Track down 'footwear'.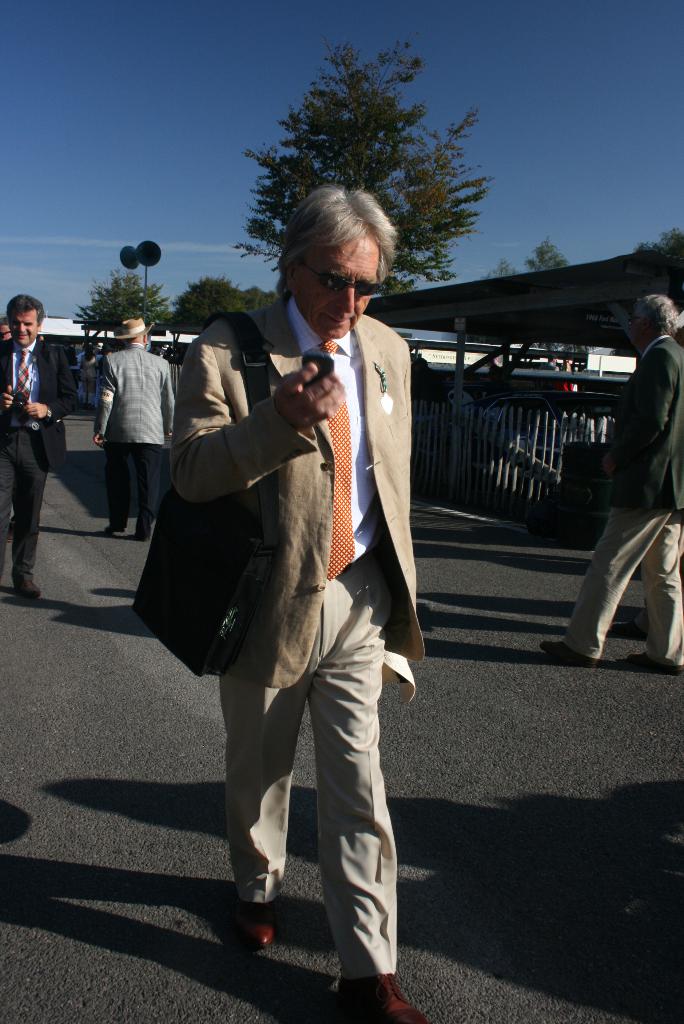
Tracked to <bbox>216, 890, 282, 972</bbox>.
